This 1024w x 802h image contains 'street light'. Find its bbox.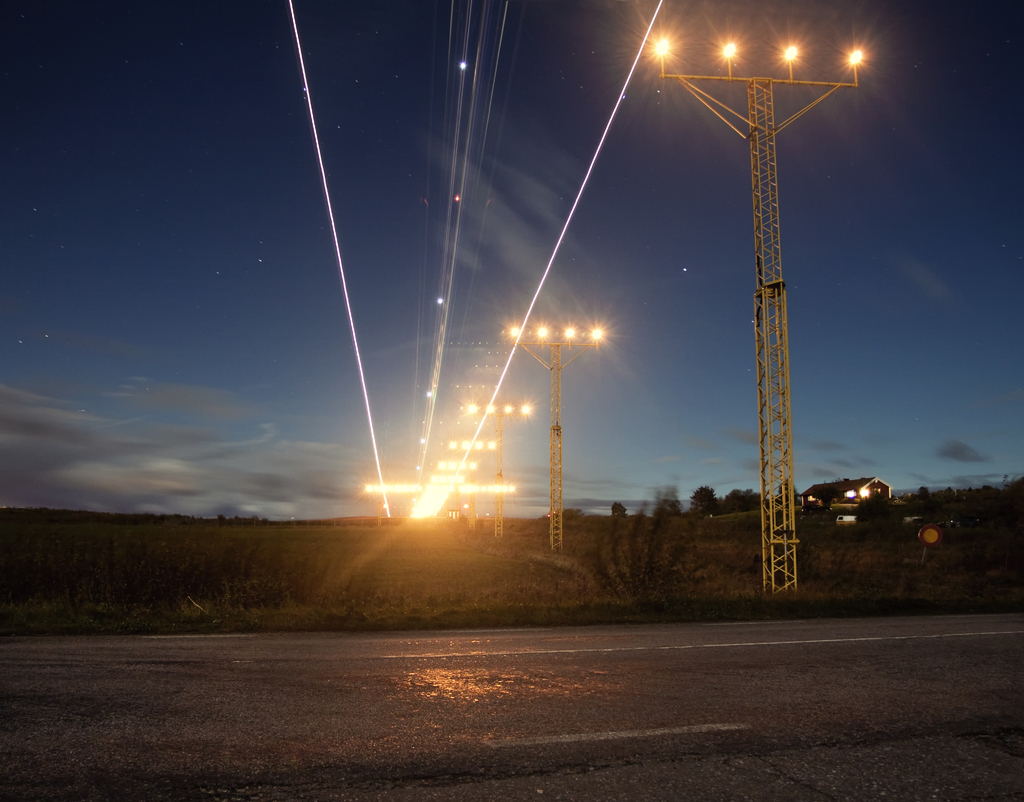
crop(356, 481, 424, 514).
